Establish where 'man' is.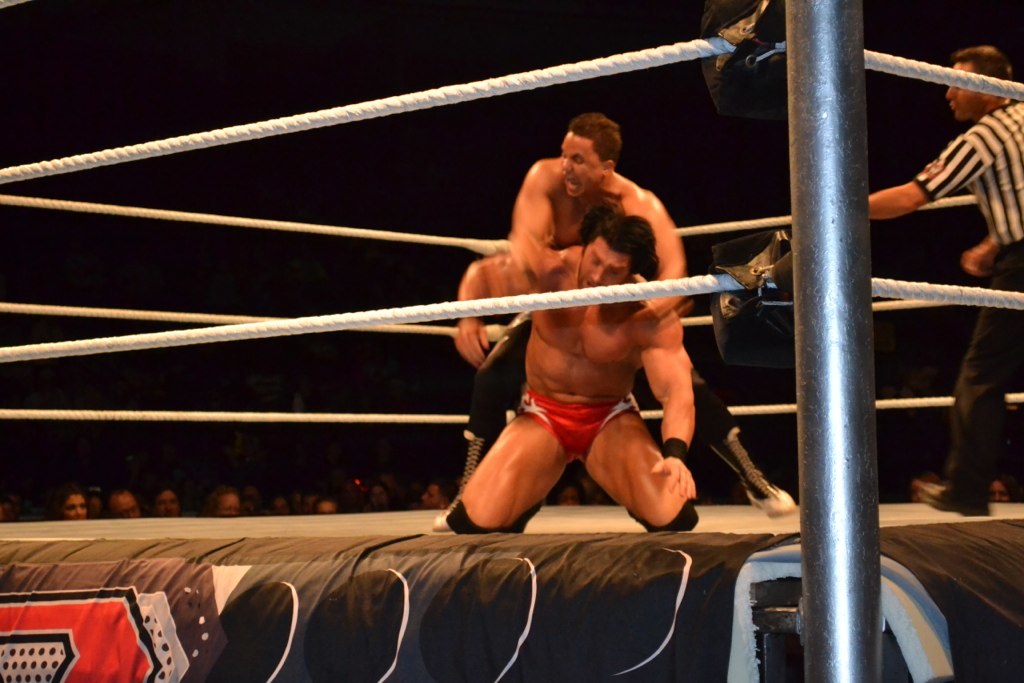
Established at 156,486,180,524.
